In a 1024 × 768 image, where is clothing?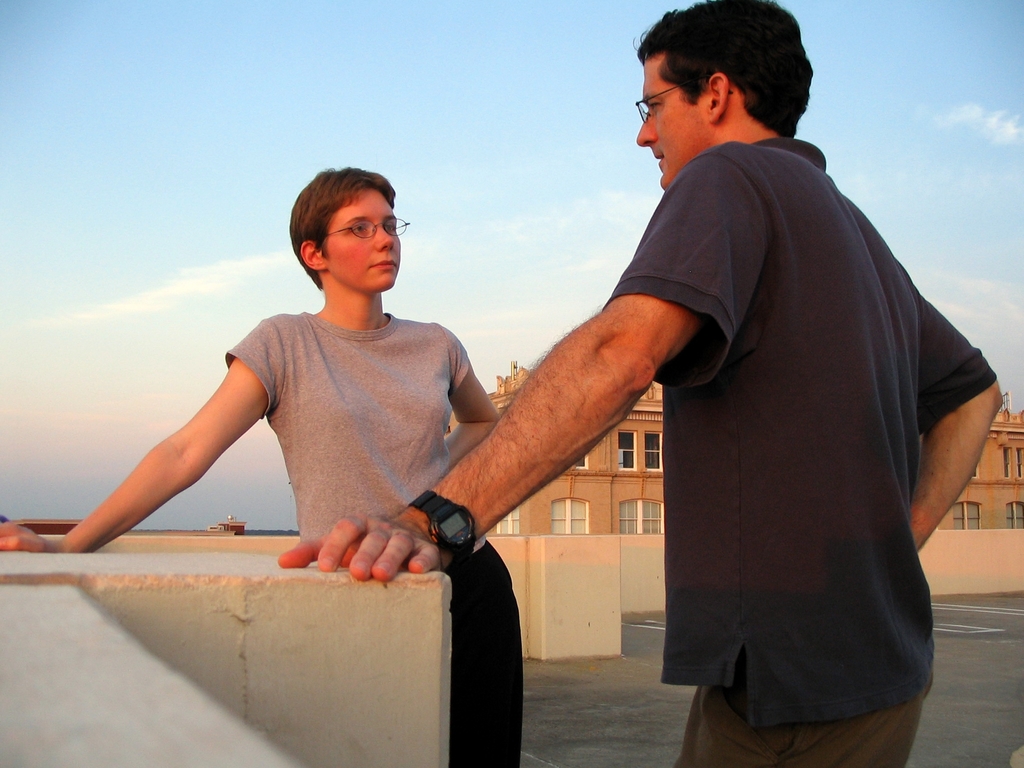
bbox=[570, 96, 972, 751].
